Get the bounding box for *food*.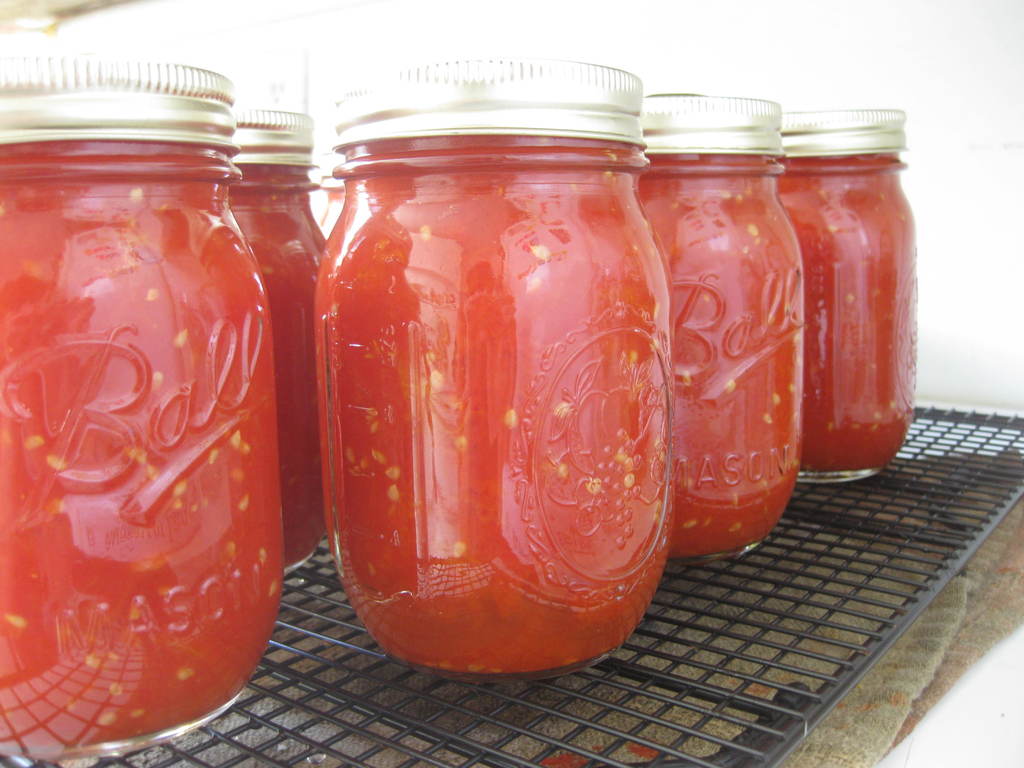
box=[0, 142, 278, 740].
